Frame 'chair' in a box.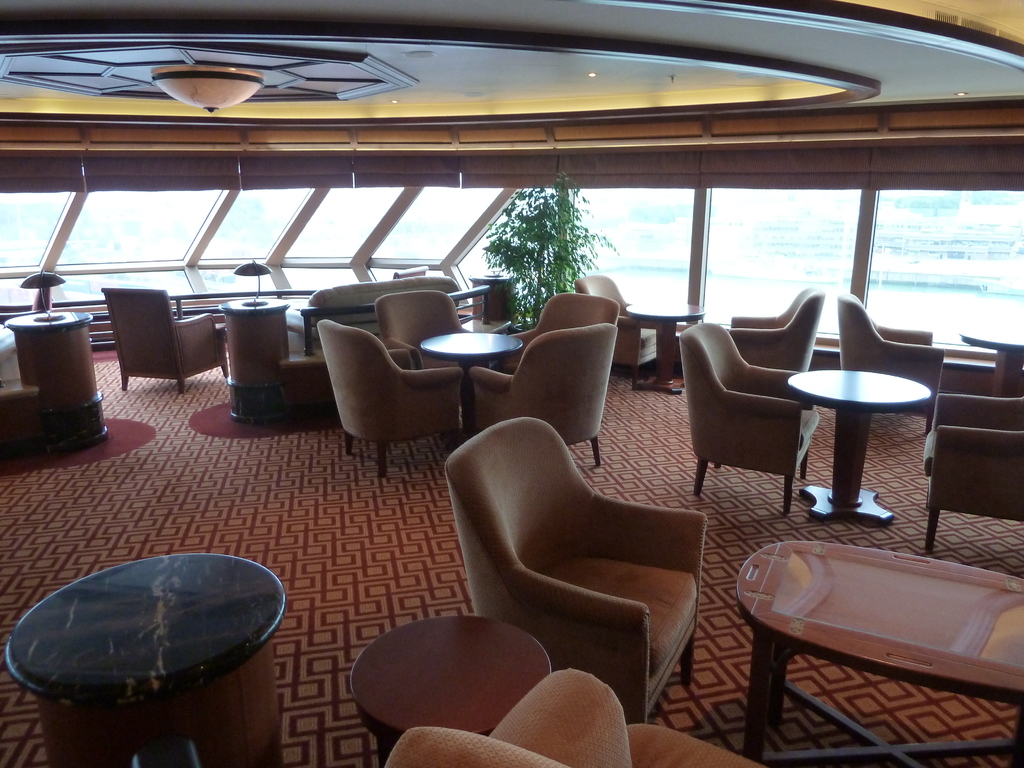
728,289,828,373.
